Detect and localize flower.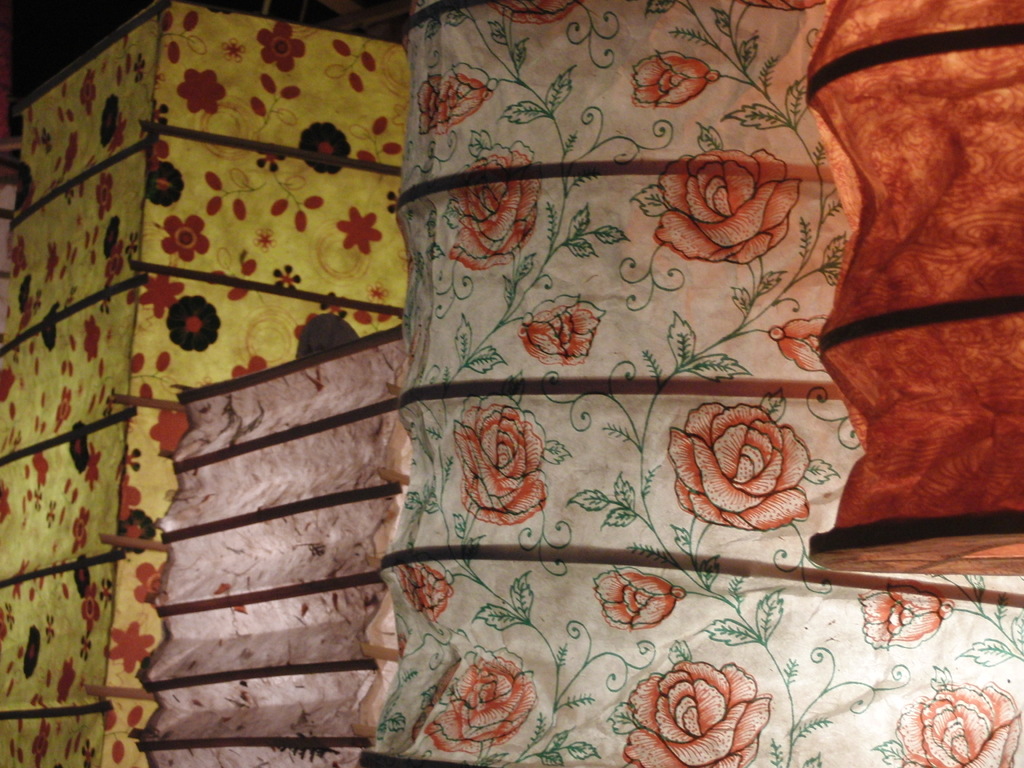
Localized at <region>82, 319, 102, 360</region>.
